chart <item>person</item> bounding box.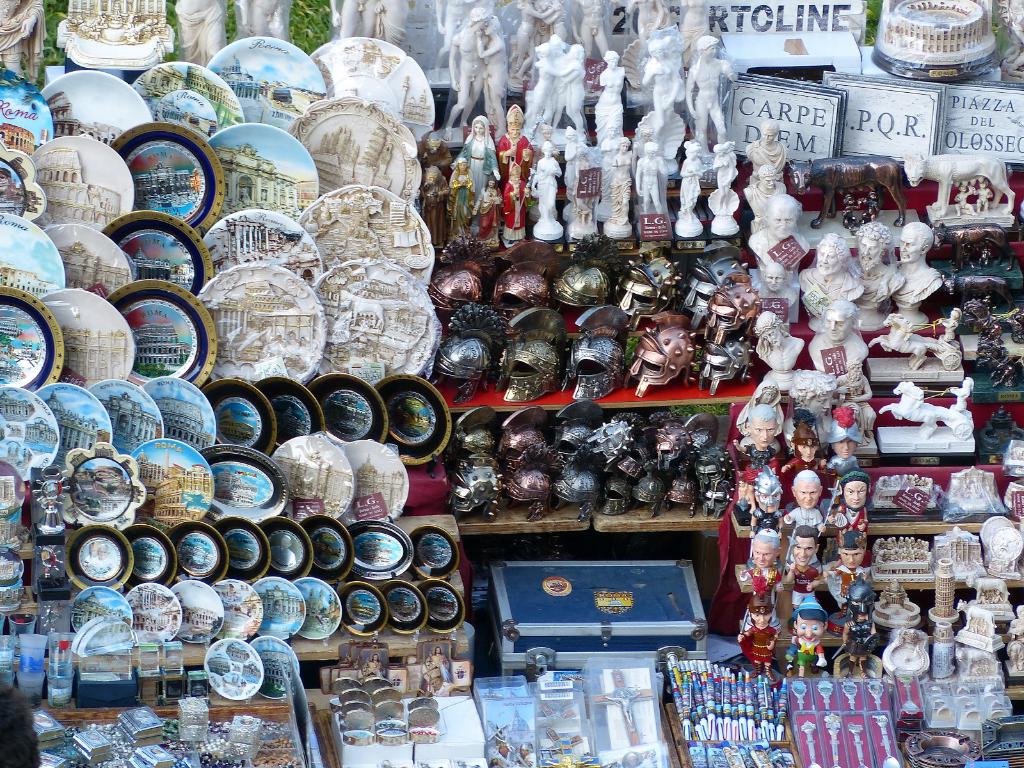
Charted: [left=564, top=133, right=592, bottom=204].
